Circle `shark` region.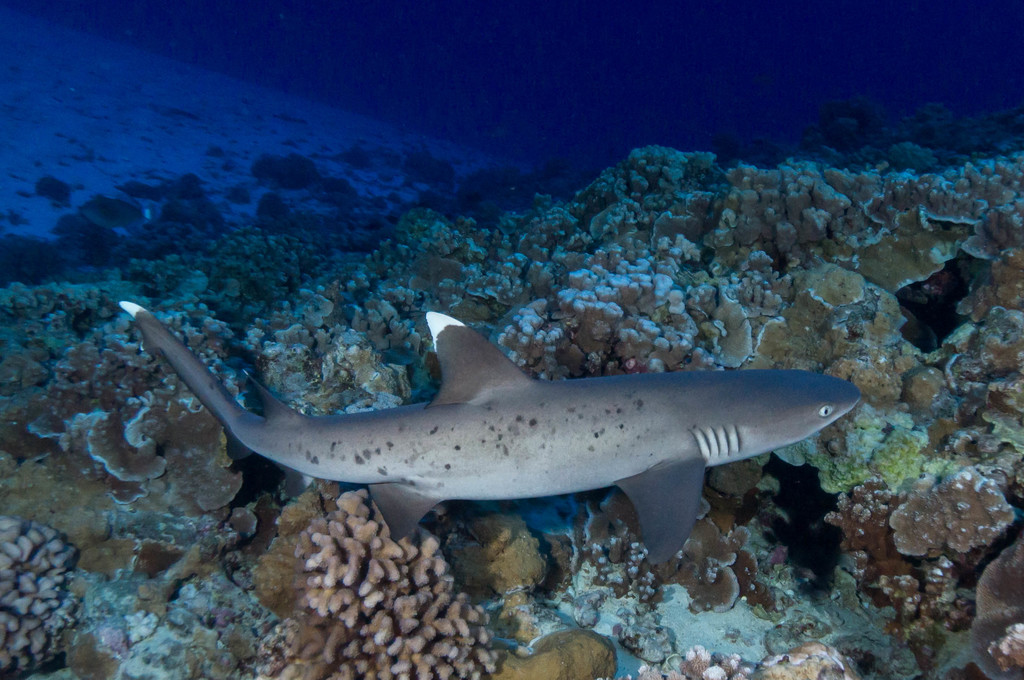
Region: 120:301:858:562.
